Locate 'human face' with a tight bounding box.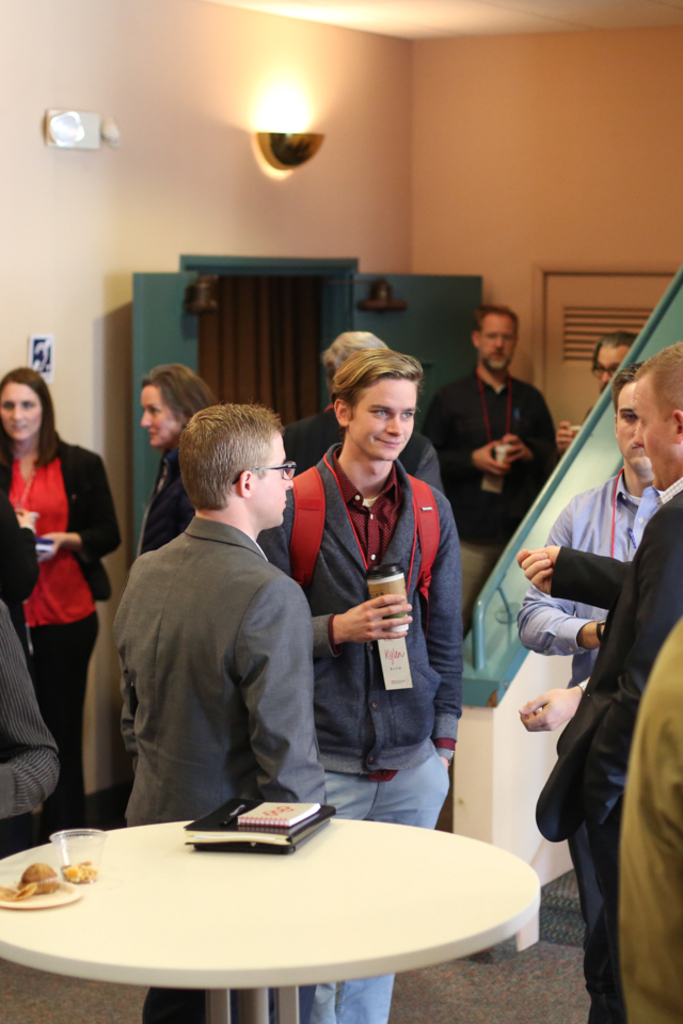
(x1=629, y1=378, x2=676, y2=486).
